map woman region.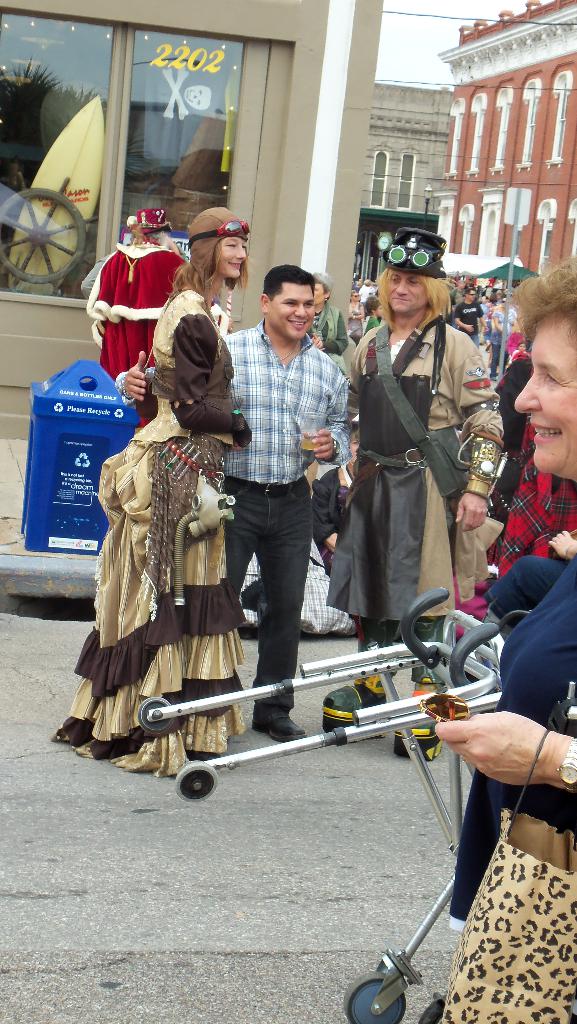
Mapped to rect(48, 207, 256, 778).
